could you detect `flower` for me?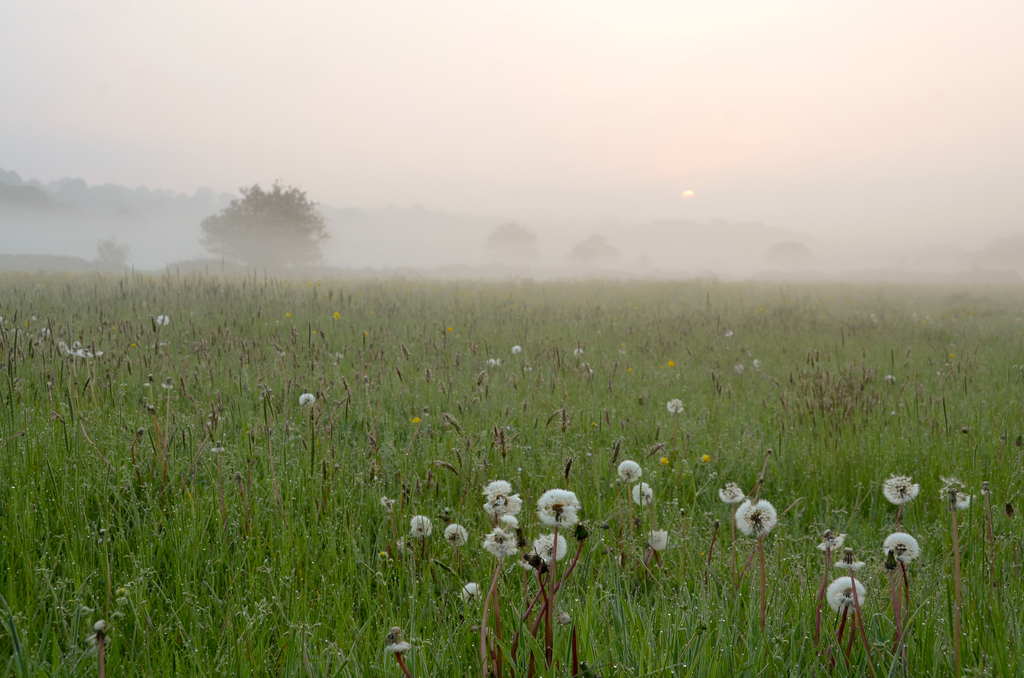
Detection result: [719,482,746,503].
